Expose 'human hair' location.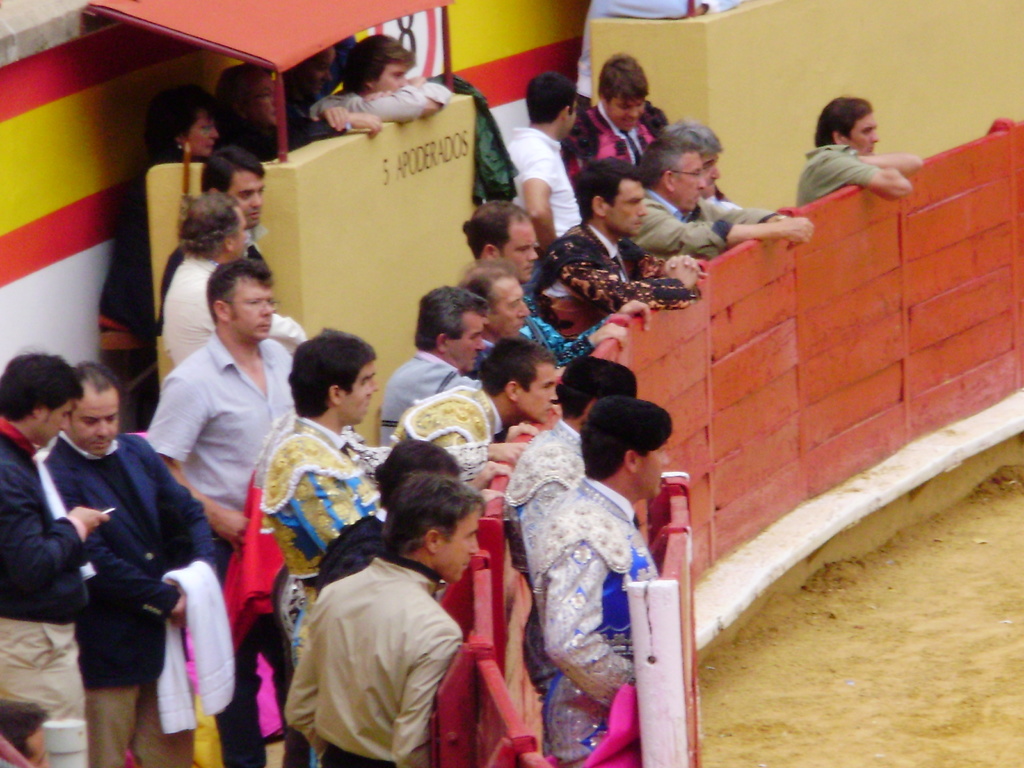
Exposed at bbox=(575, 393, 674, 490).
